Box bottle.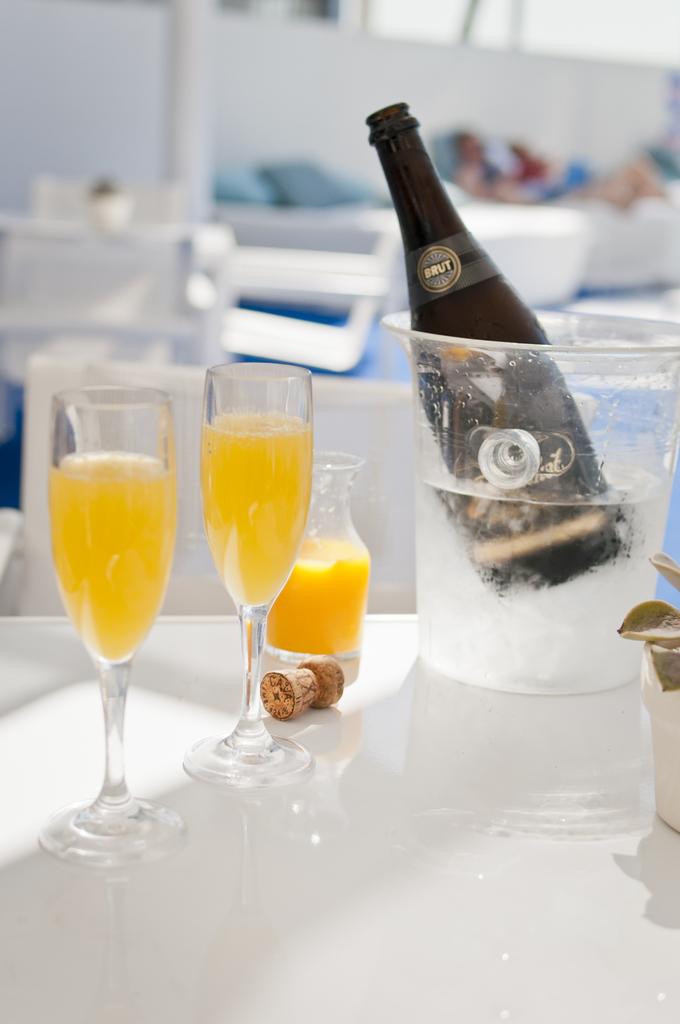
select_region(357, 134, 594, 523).
